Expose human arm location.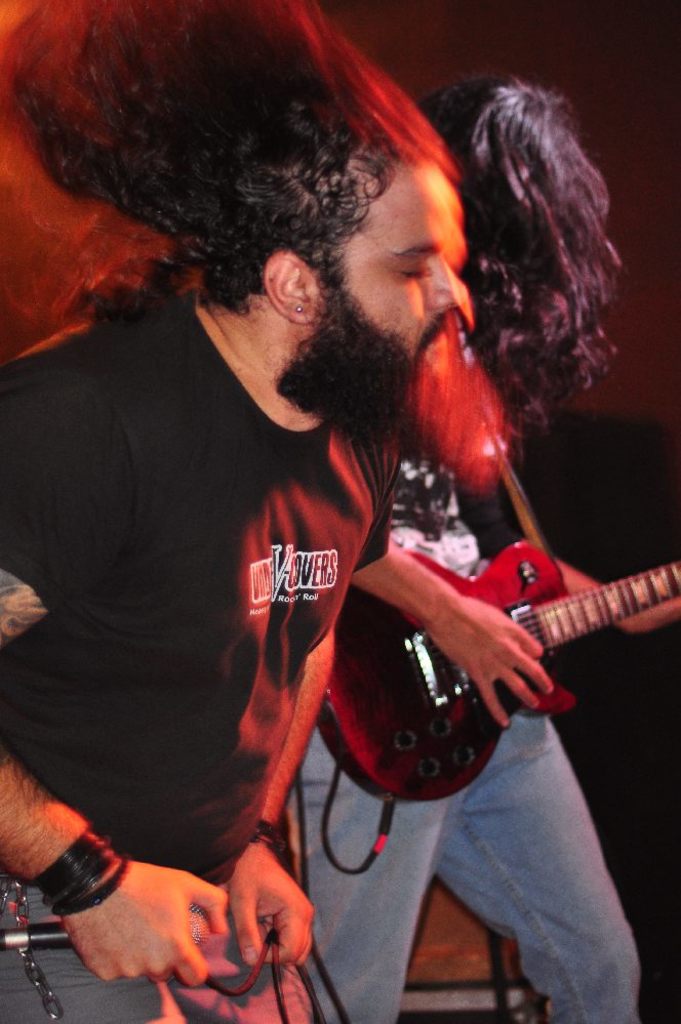
Exposed at bbox=(200, 571, 351, 995).
